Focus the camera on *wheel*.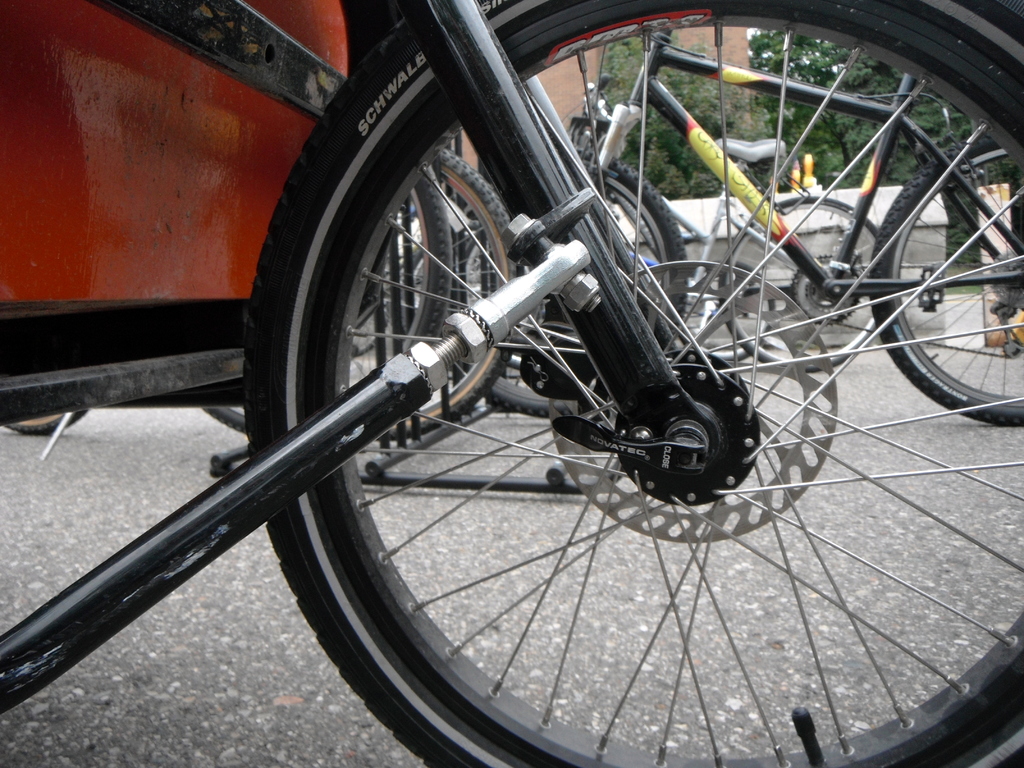
Focus region: 202, 175, 458, 445.
